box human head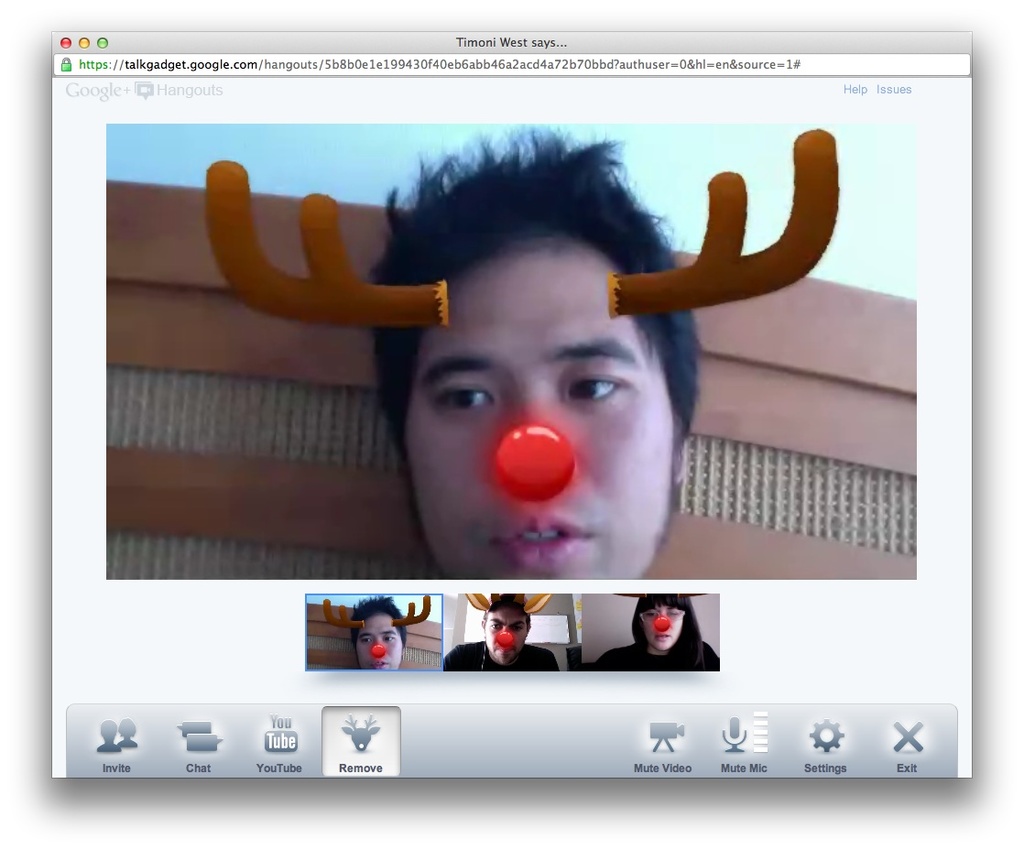
box(474, 589, 529, 664)
